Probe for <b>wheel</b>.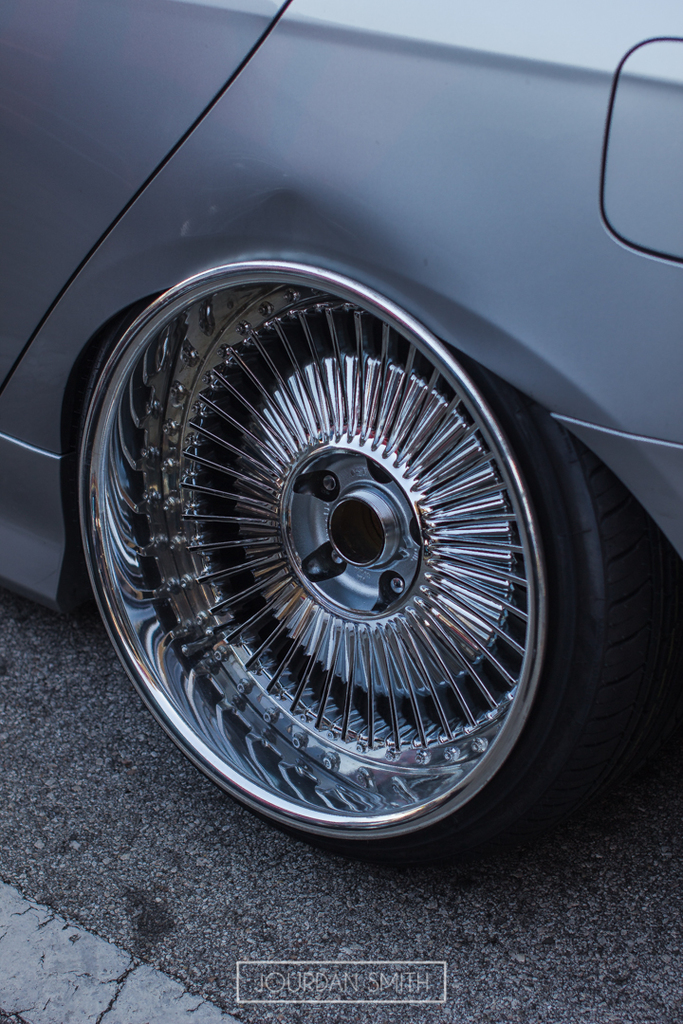
Probe result: pyautogui.locateOnScreen(83, 265, 621, 839).
